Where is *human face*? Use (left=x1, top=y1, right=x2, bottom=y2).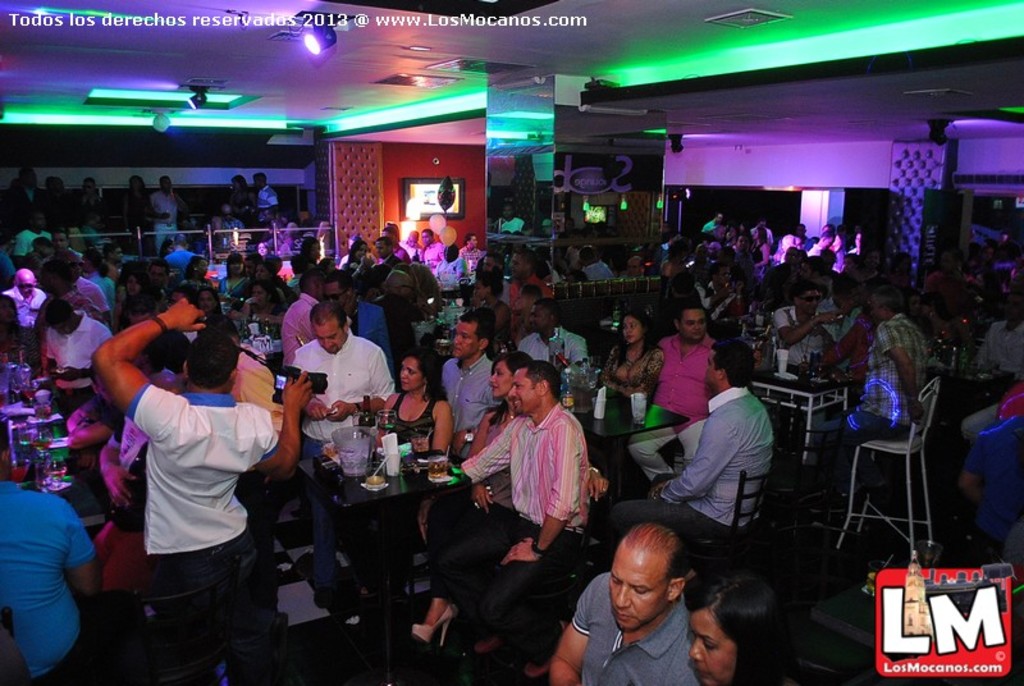
(left=308, top=323, right=342, bottom=355).
